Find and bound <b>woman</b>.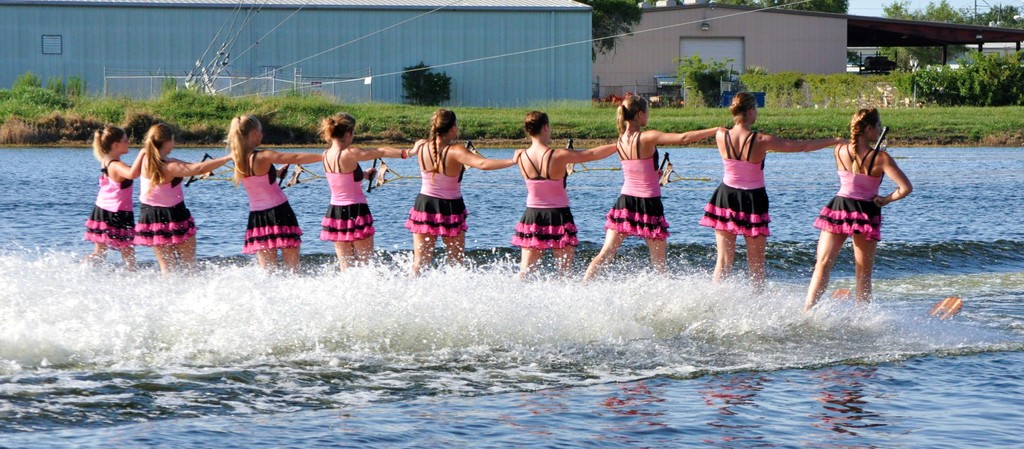
Bound: l=815, t=104, r=904, b=309.
